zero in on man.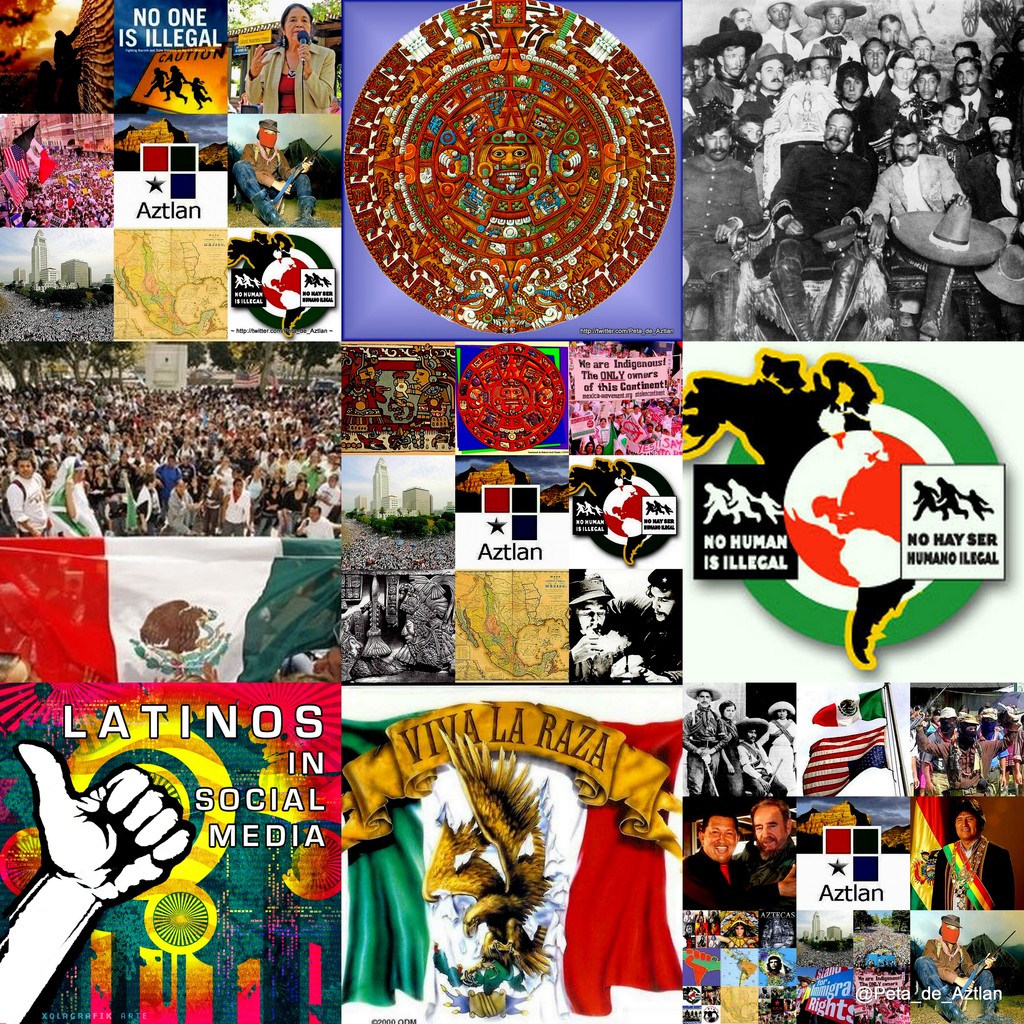
Zeroed in: detection(877, 13, 905, 45).
